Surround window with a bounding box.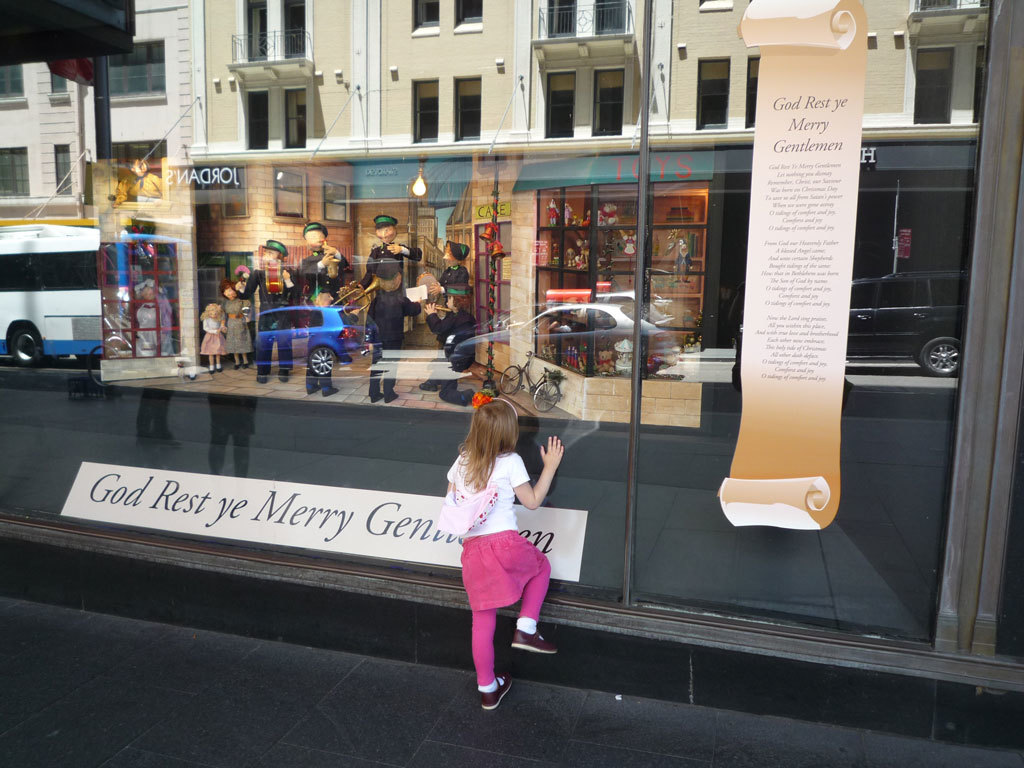
x1=87, y1=30, x2=171, y2=109.
